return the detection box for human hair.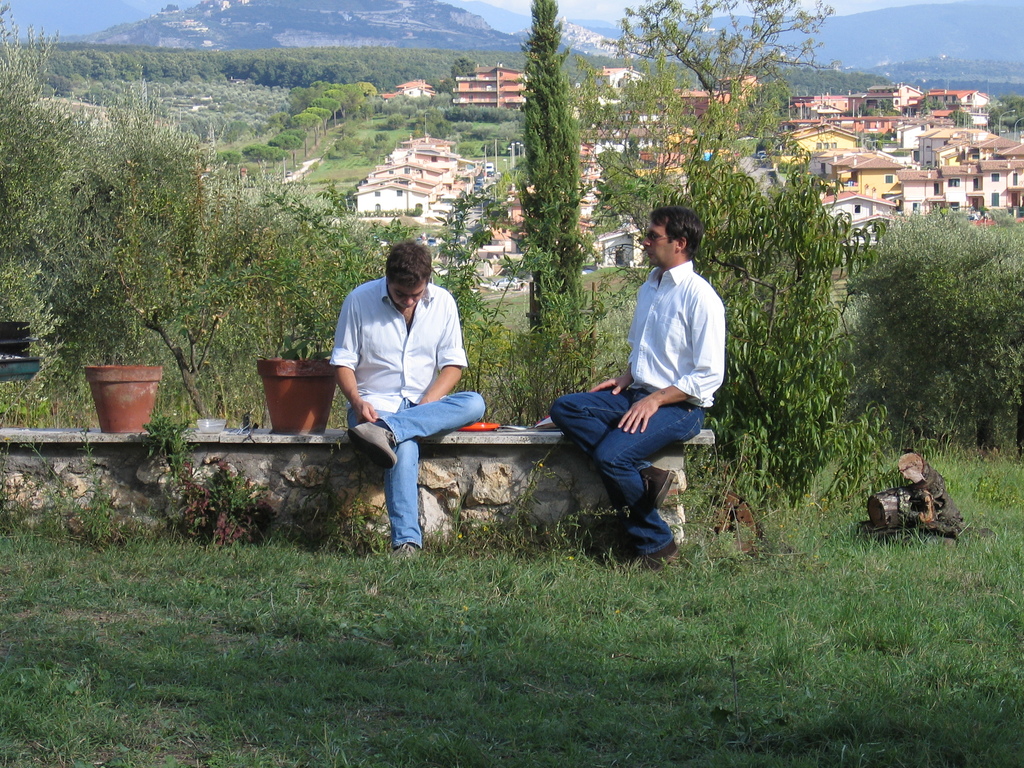
detection(380, 237, 433, 289).
